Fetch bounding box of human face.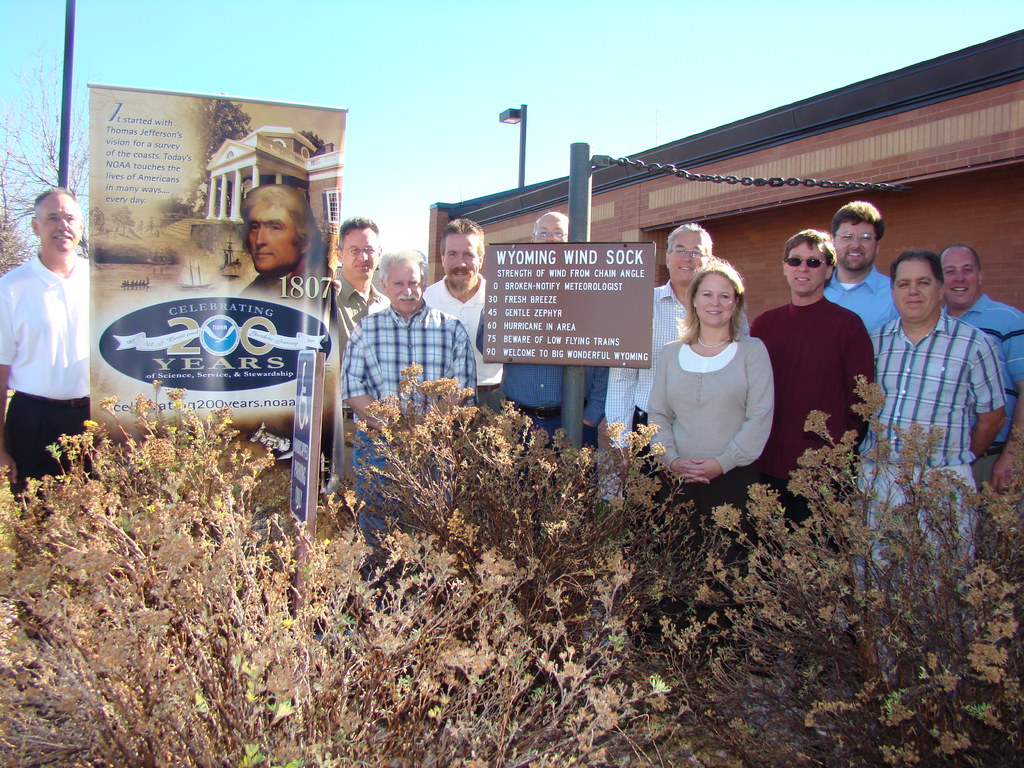
Bbox: (698, 274, 739, 325).
